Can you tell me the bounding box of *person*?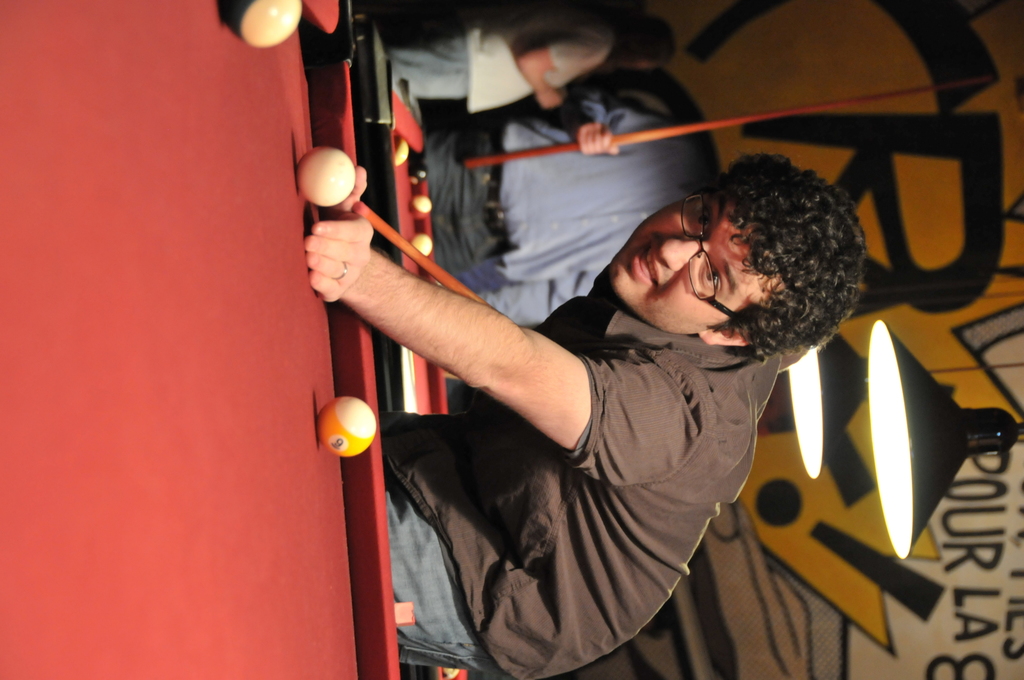
pyautogui.locateOnScreen(417, 88, 772, 275).
